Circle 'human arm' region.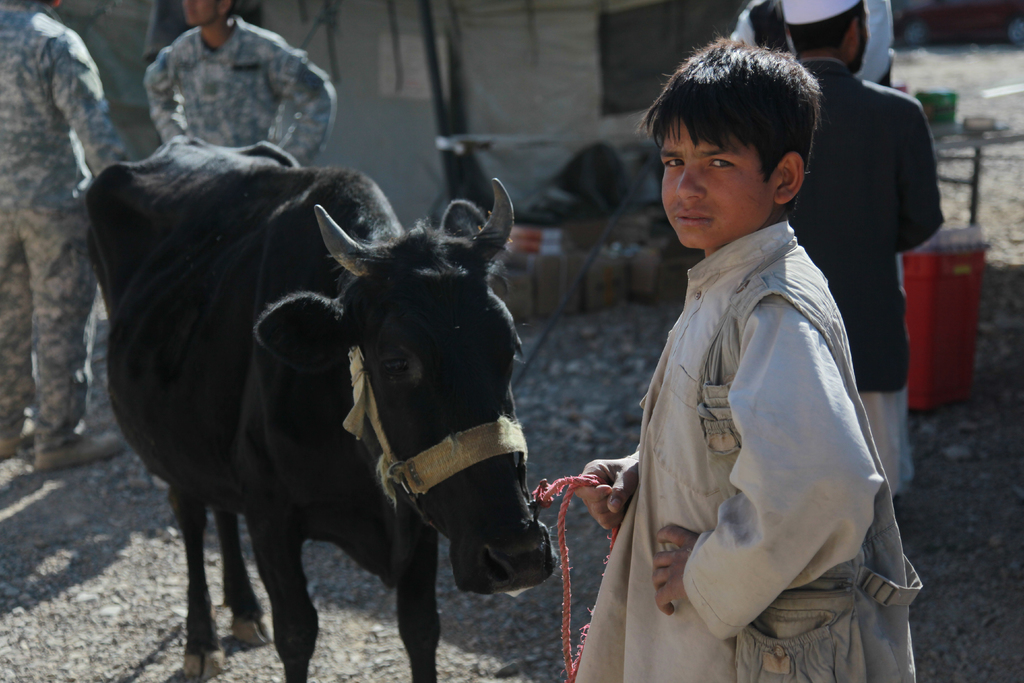
Region: l=280, t=47, r=335, b=169.
